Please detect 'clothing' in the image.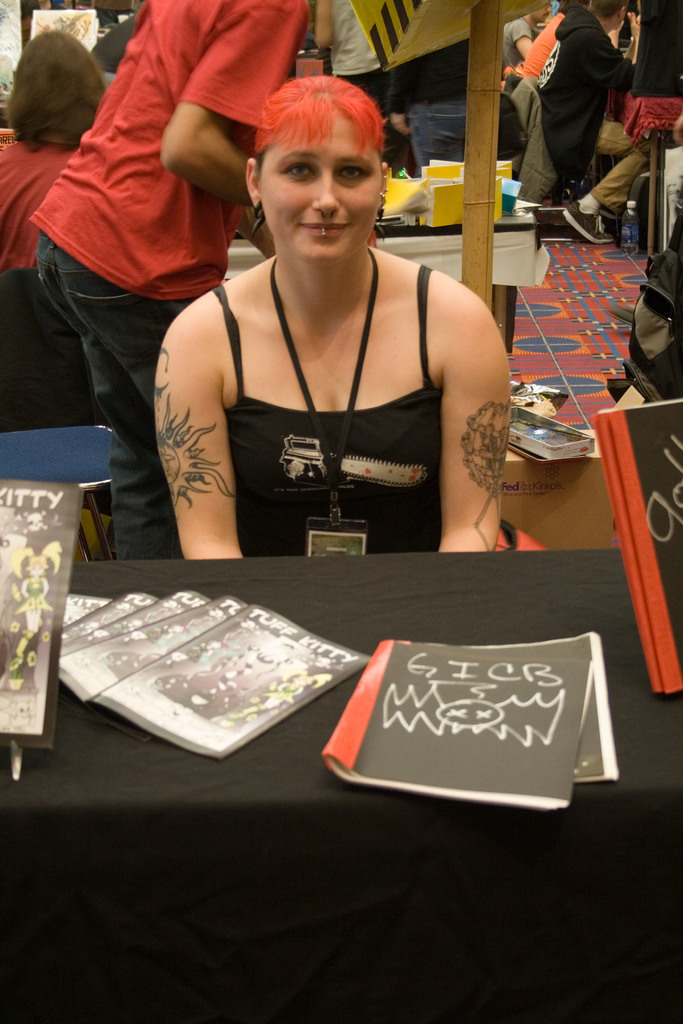
579 118 661 225.
